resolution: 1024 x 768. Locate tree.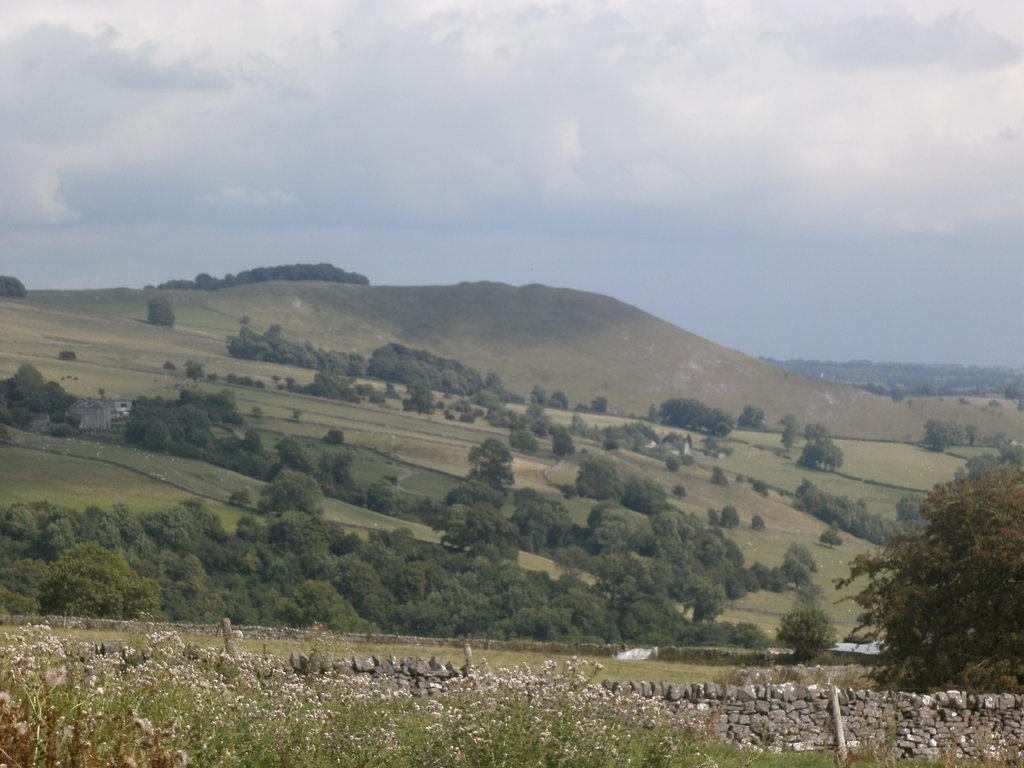
1015,404,1022,410.
